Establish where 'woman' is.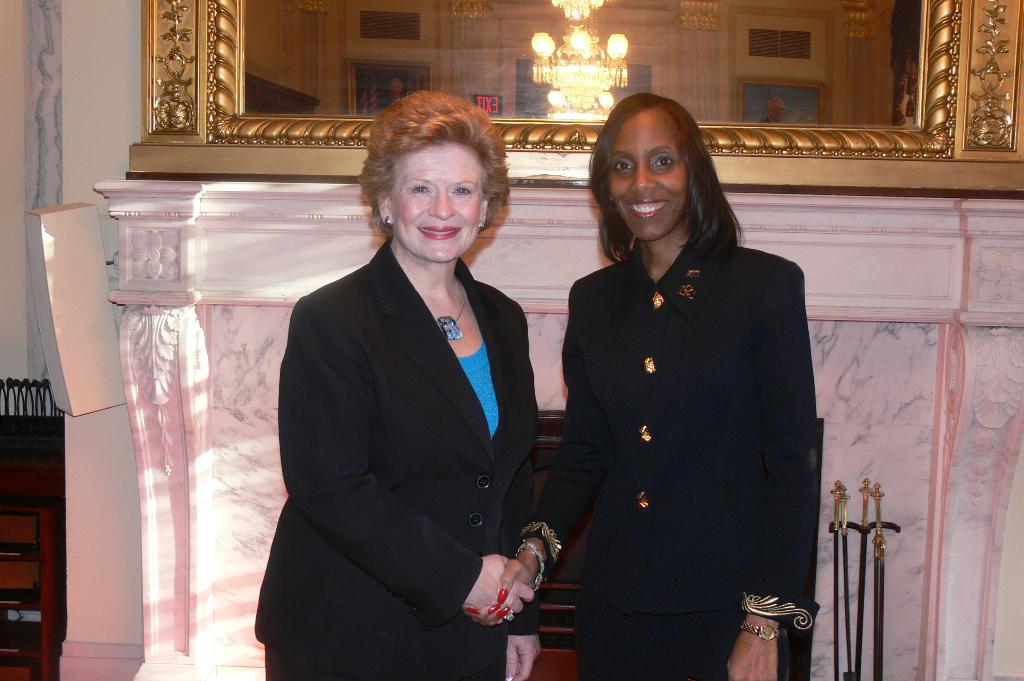
Established at left=256, top=81, right=545, bottom=680.
